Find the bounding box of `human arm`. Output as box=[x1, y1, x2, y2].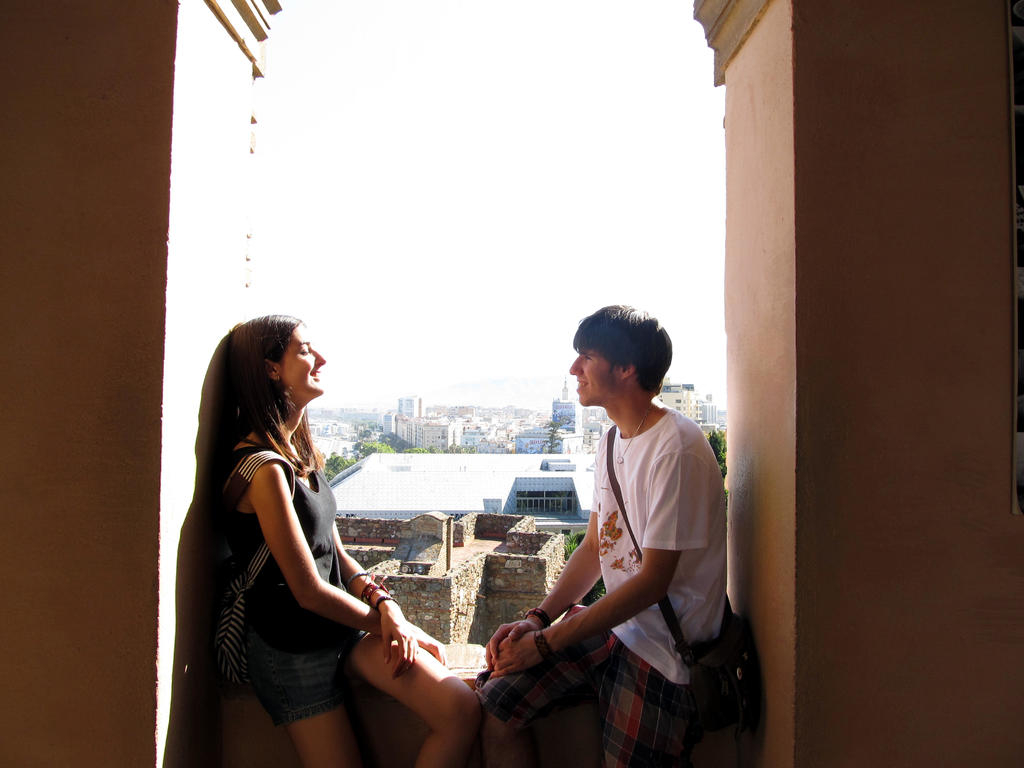
box=[252, 450, 440, 657].
